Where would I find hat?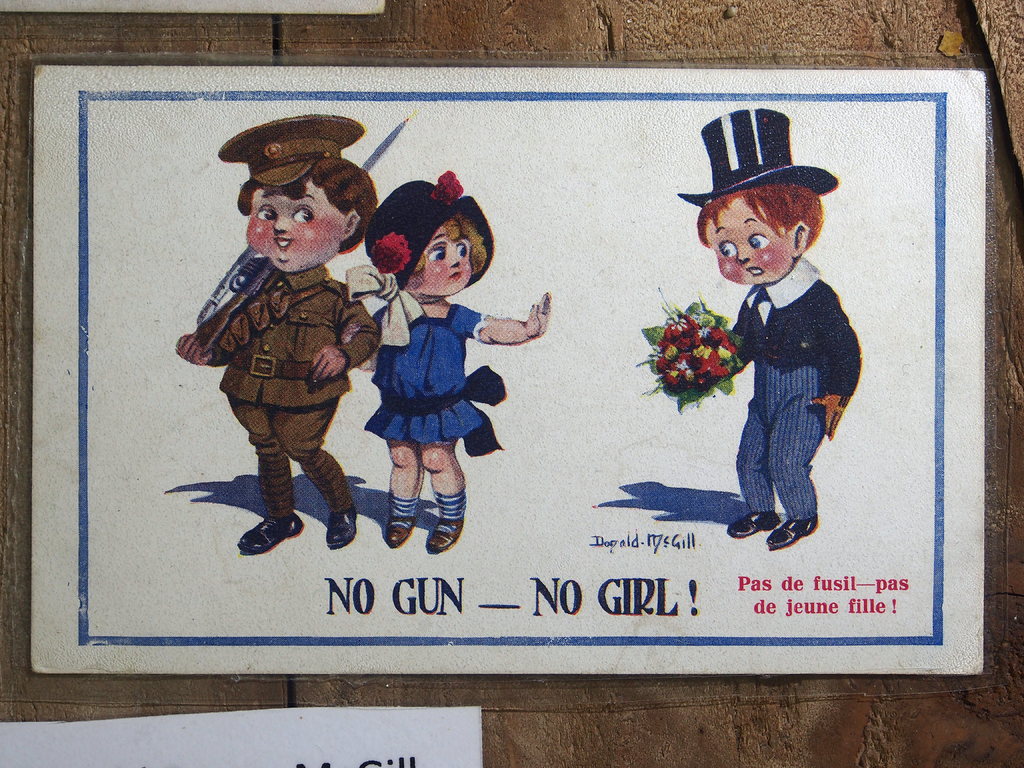
At (678,108,840,207).
